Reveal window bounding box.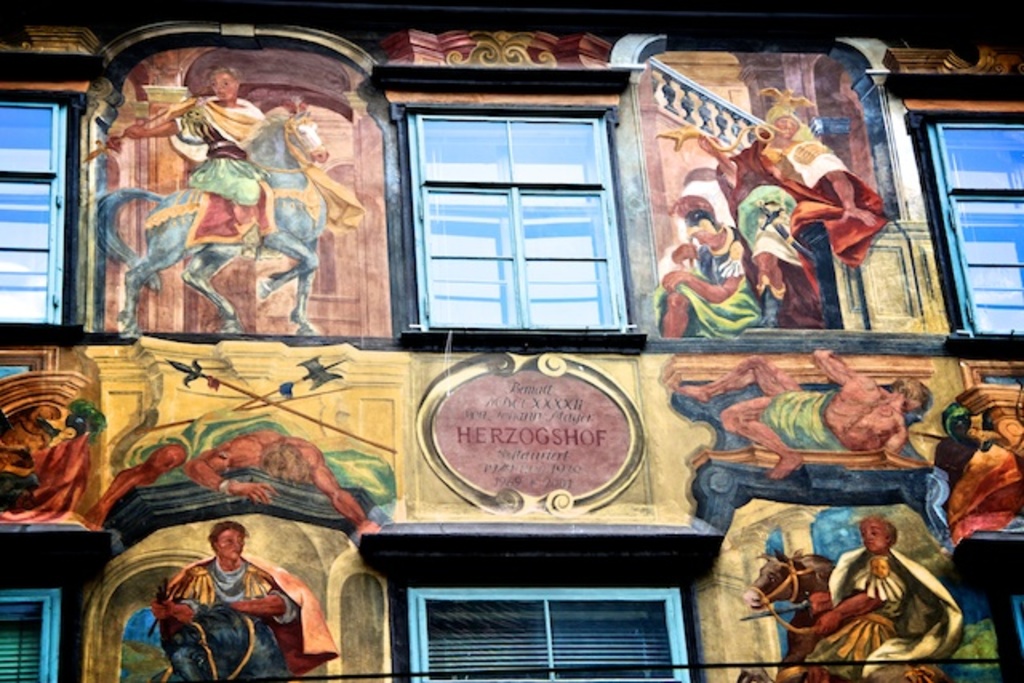
Revealed: 0/584/66/681.
